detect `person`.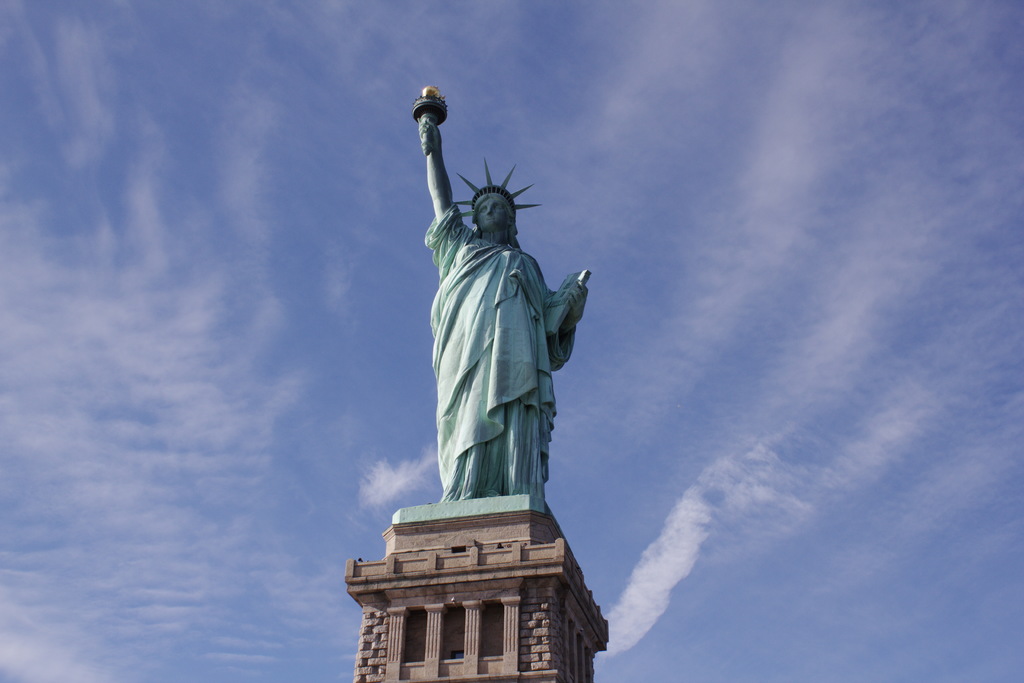
Detected at (420, 120, 602, 580).
